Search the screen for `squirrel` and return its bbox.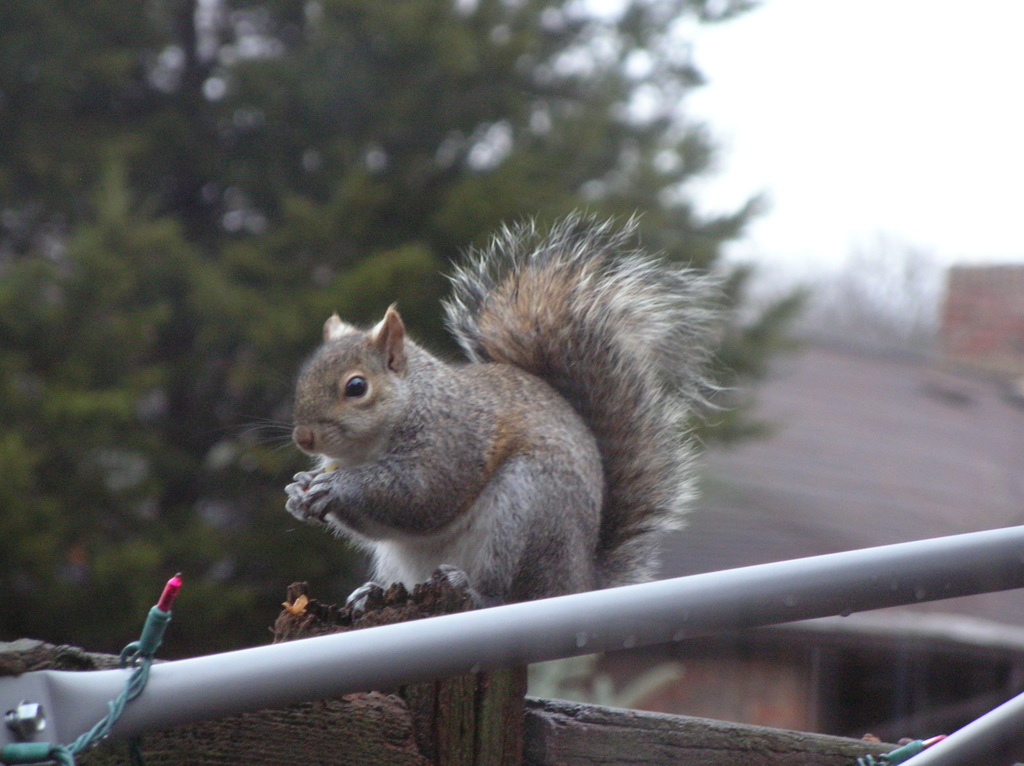
Found: (left=211, top=203, right=749, bottom=612).
